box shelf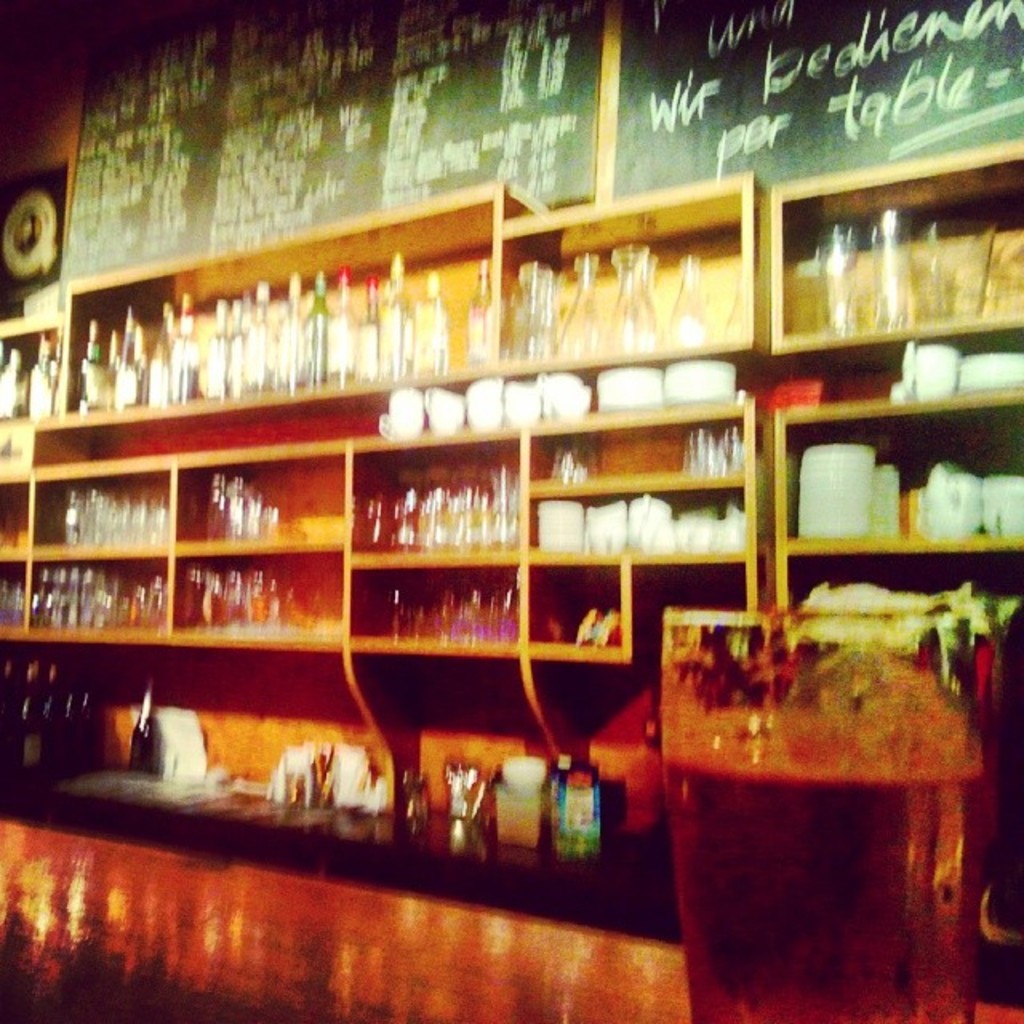
x1=0, y1=562, x2=22, y2=627
